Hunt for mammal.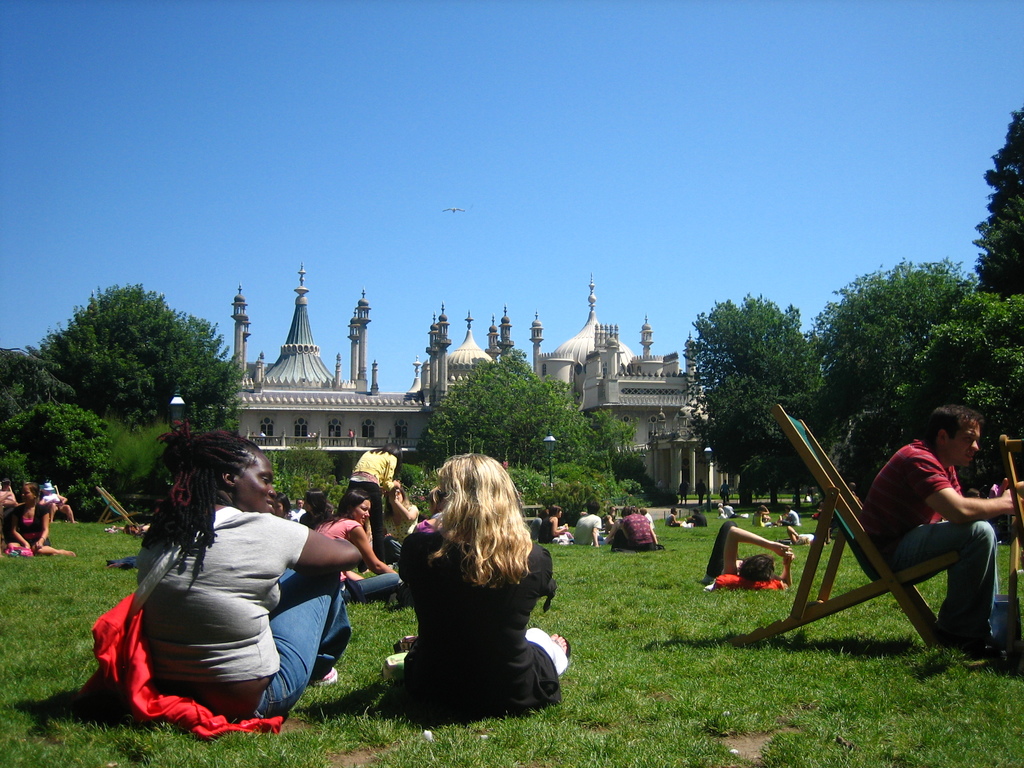
Hunted down at 803, 493, 809, 502.
